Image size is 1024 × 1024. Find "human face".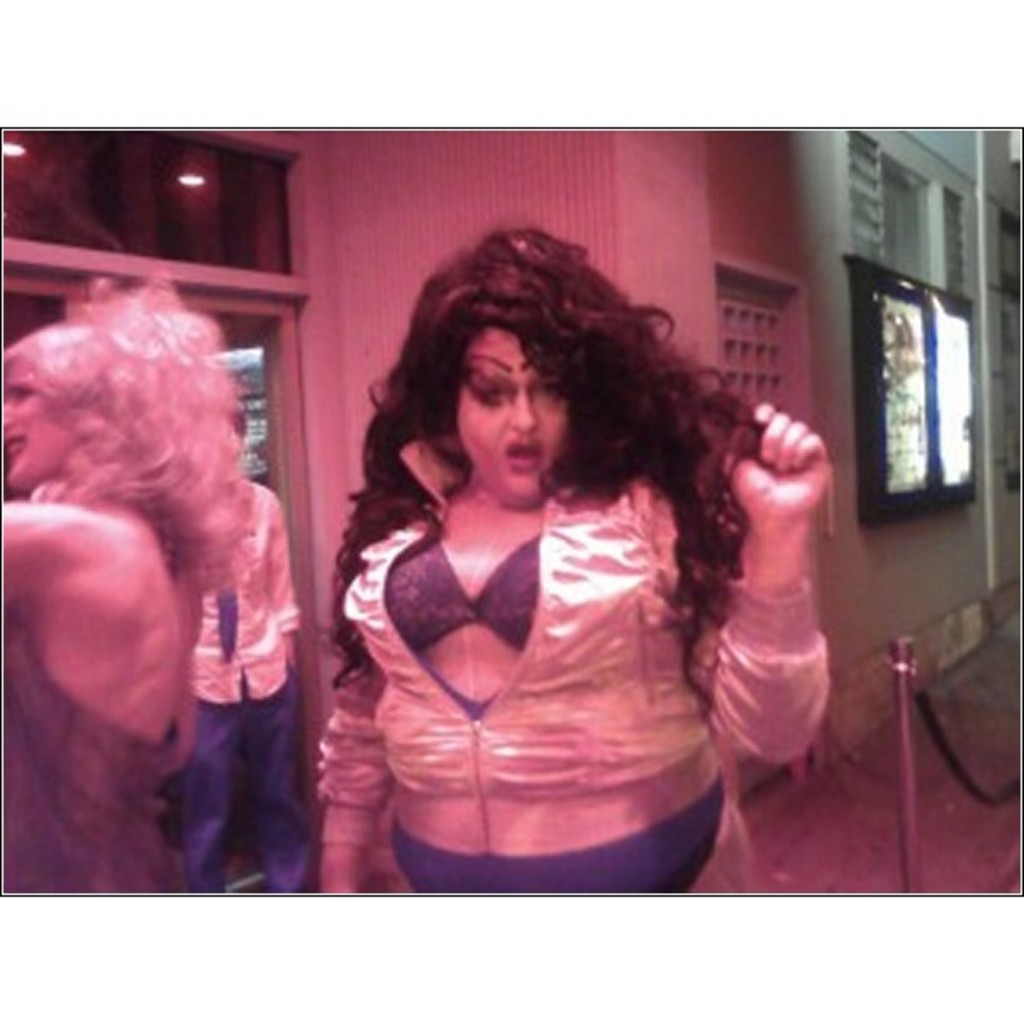
pyautogui.locateOnScreen(0, 363, 76, 483).
